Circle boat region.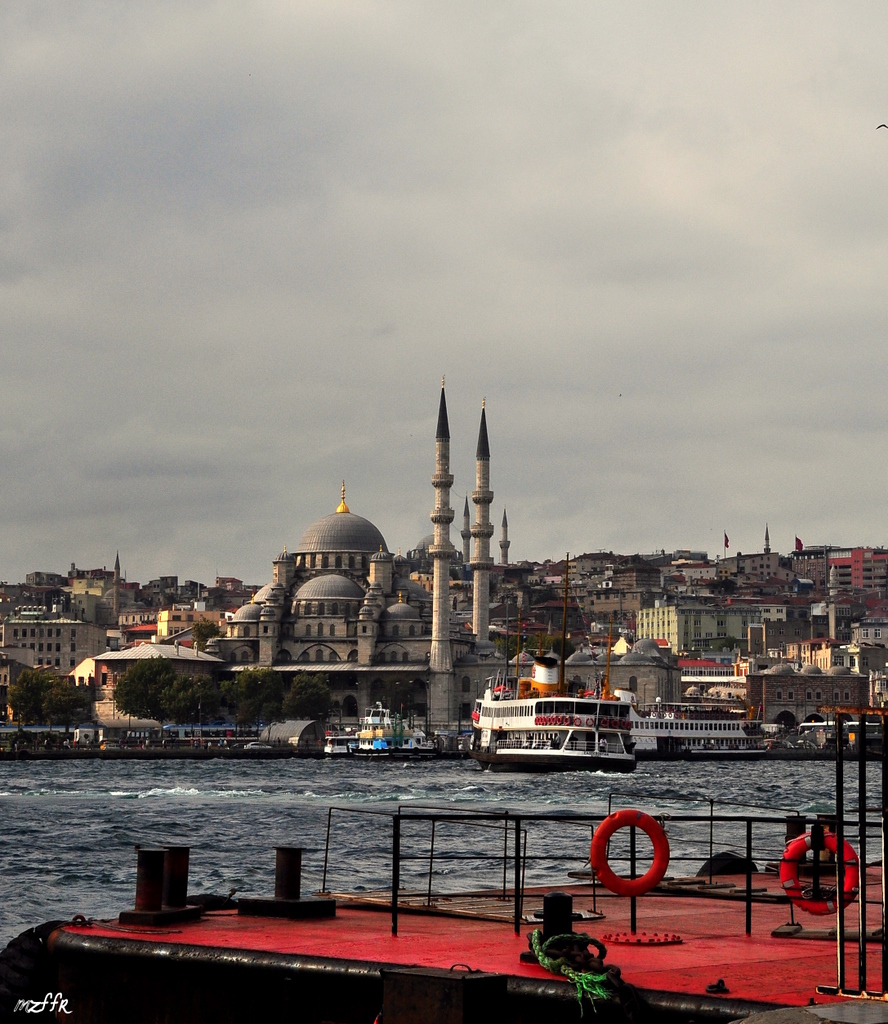
Region: 627,718,760,757.
